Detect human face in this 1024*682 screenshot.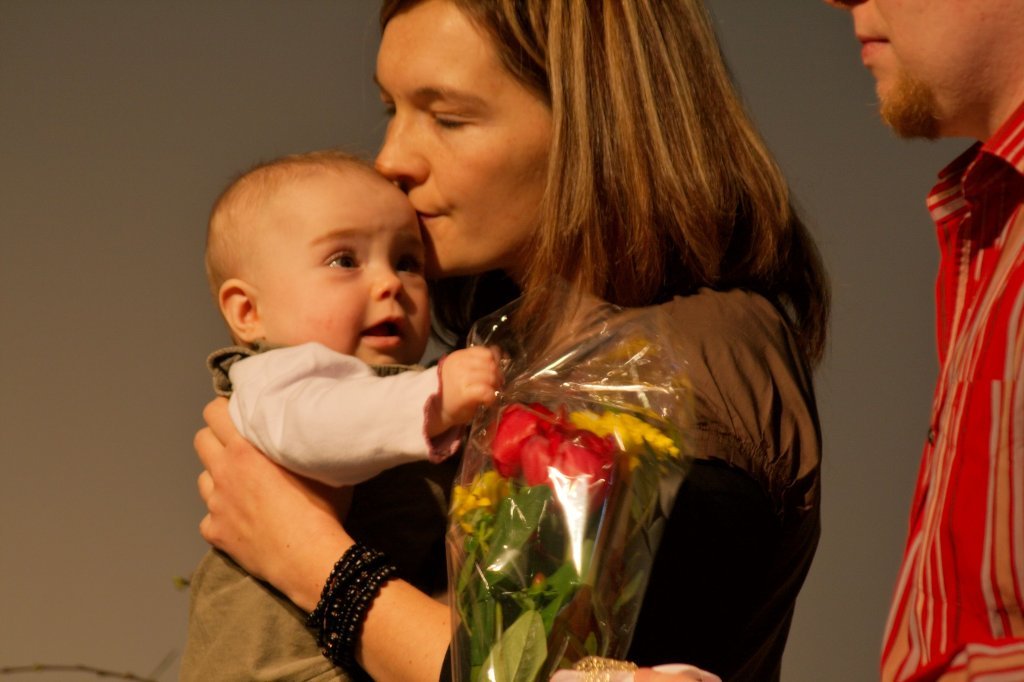
Detection: crop(374, 2, 550, 277).
